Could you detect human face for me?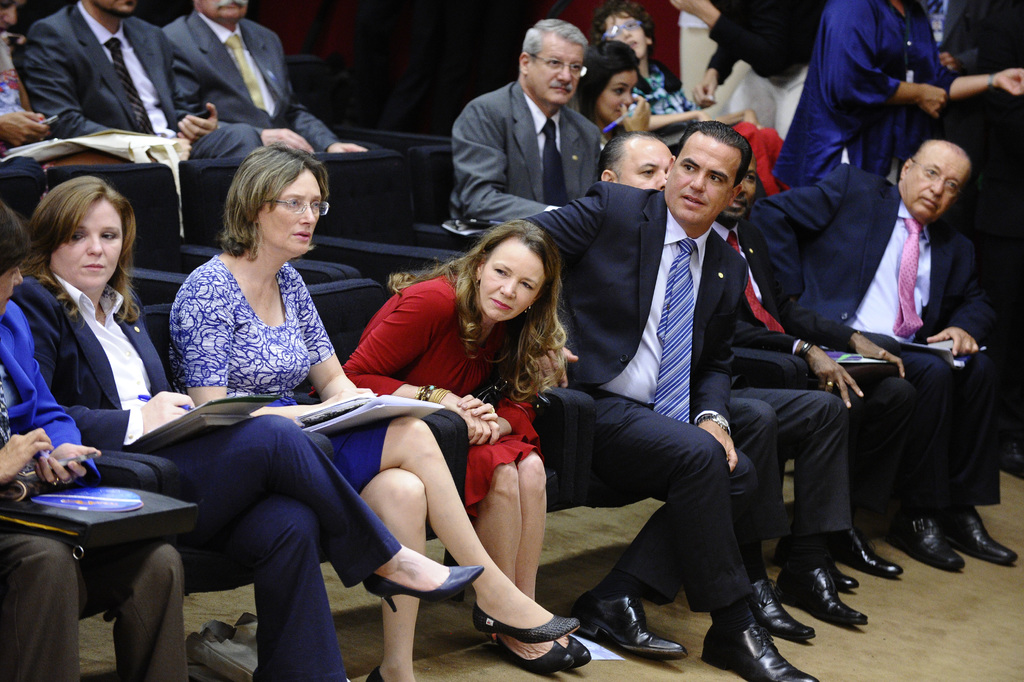
Detection result: bbox(597, 71, 643, 128).
